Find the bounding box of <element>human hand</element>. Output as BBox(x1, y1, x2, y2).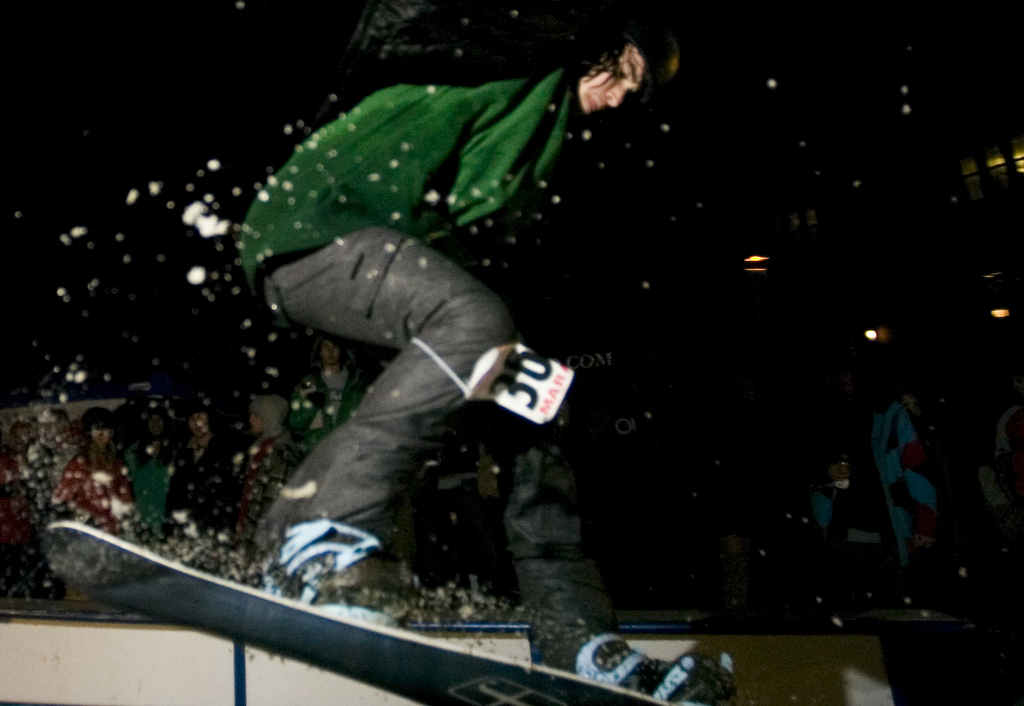
BBox(911, 534, 940, 552).
